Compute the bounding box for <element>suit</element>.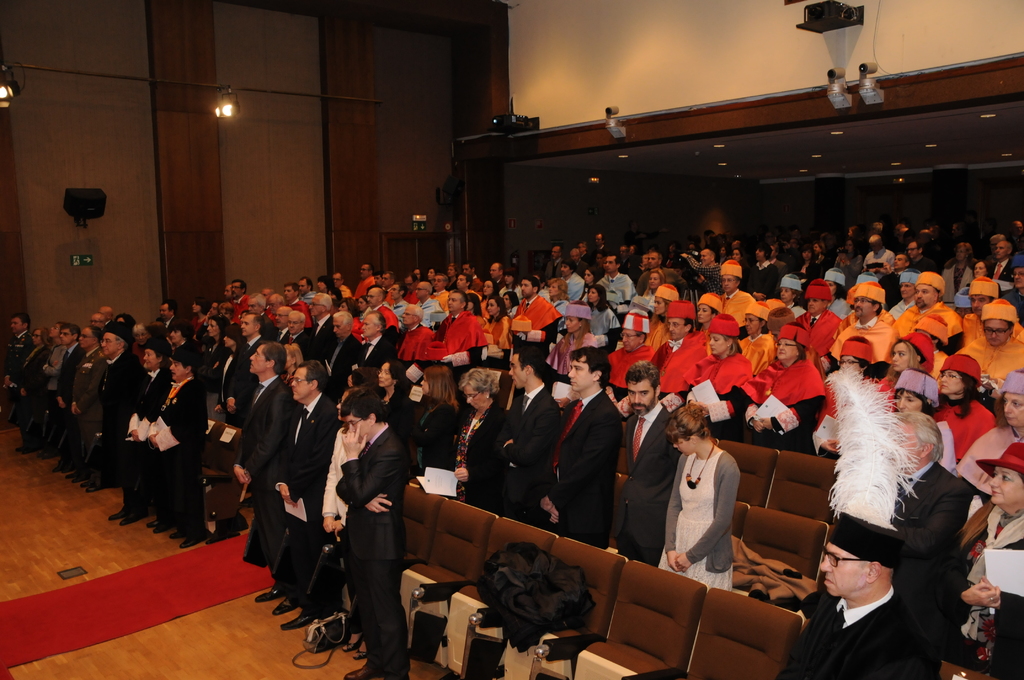
detection(229, 373, 287, 490).
